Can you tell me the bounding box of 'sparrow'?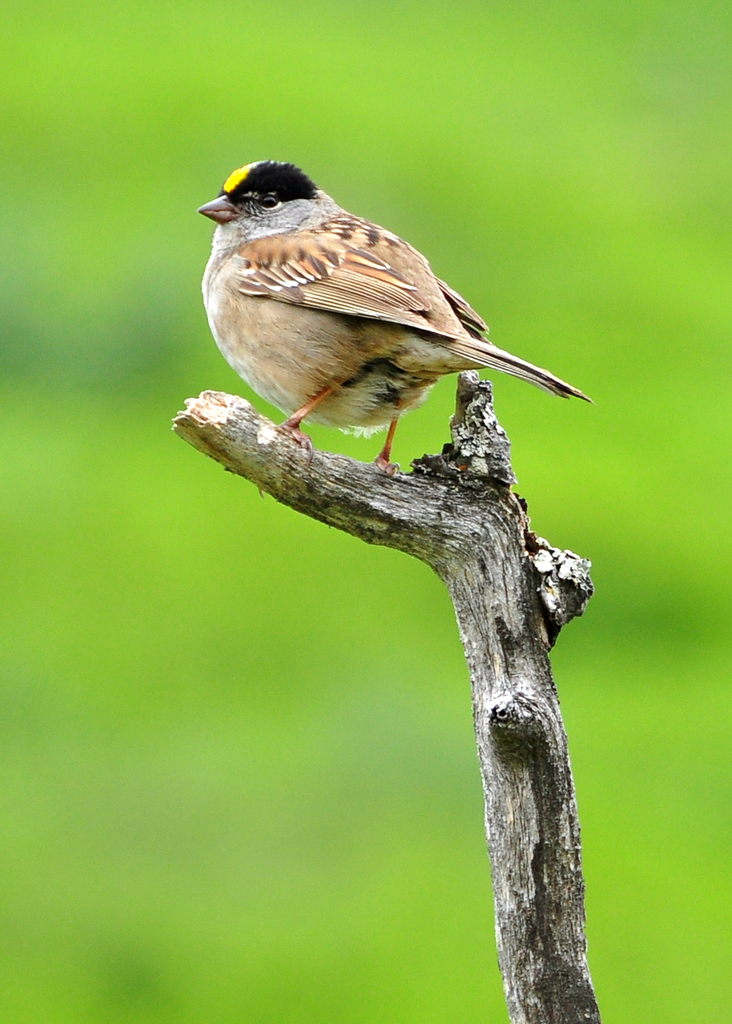
box(198, 157, 583, 470).
